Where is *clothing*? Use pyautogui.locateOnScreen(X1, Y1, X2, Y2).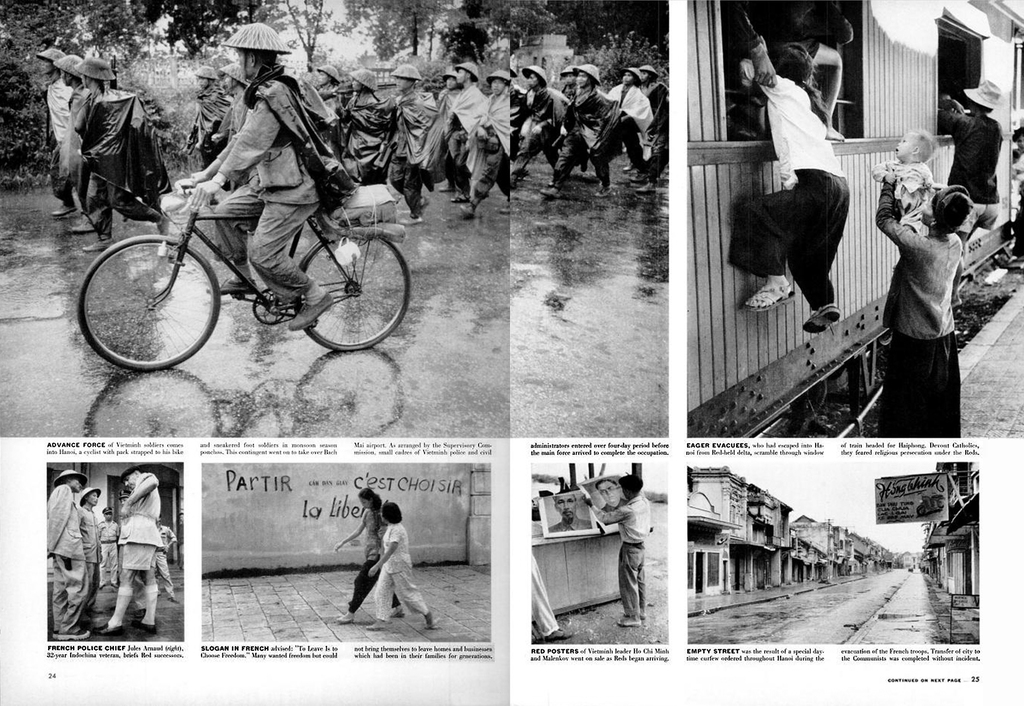
pyautogui.locateOnScreen(737, 78, 848, 304).
